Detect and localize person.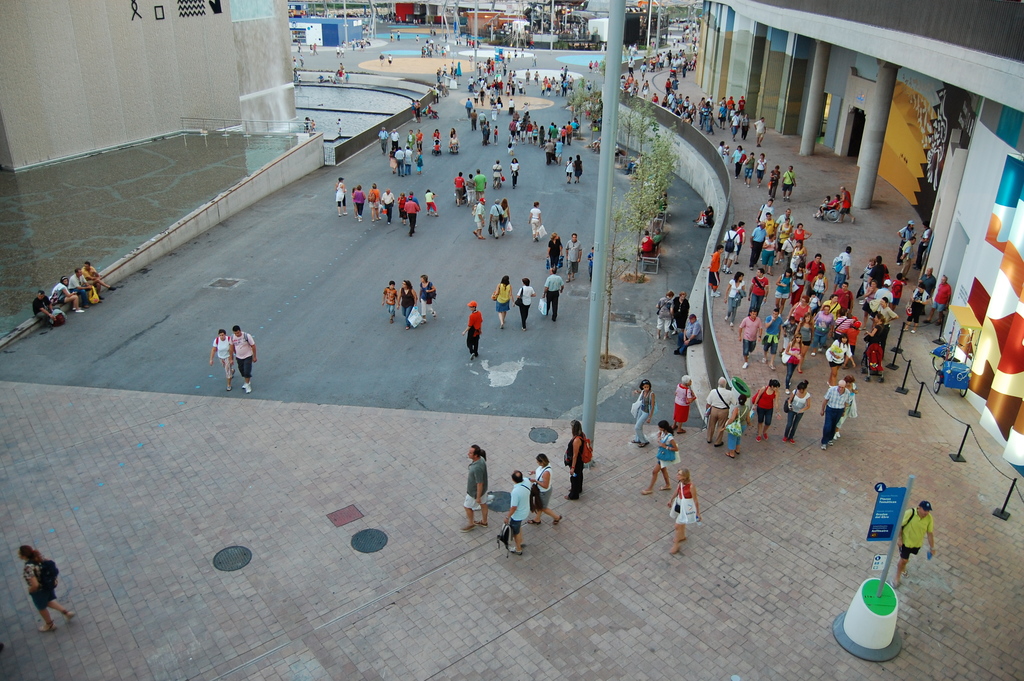
Localized at region(296, 72, 303, 88).
